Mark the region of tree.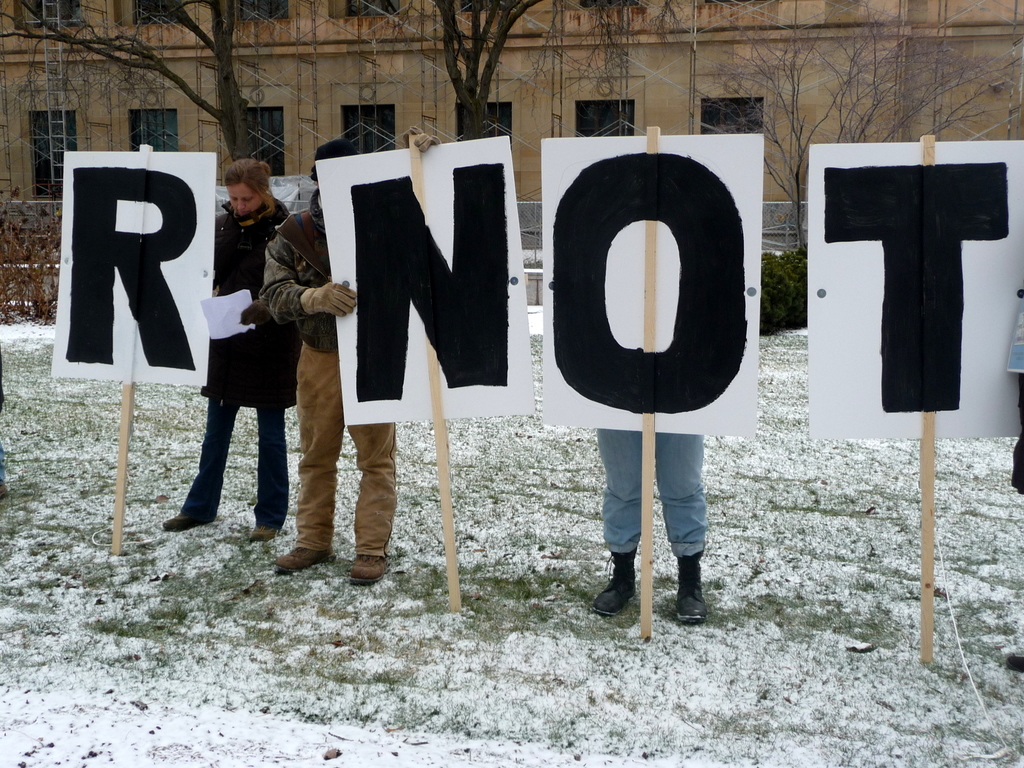
Region: <box>684,0,1023,262</box>.
